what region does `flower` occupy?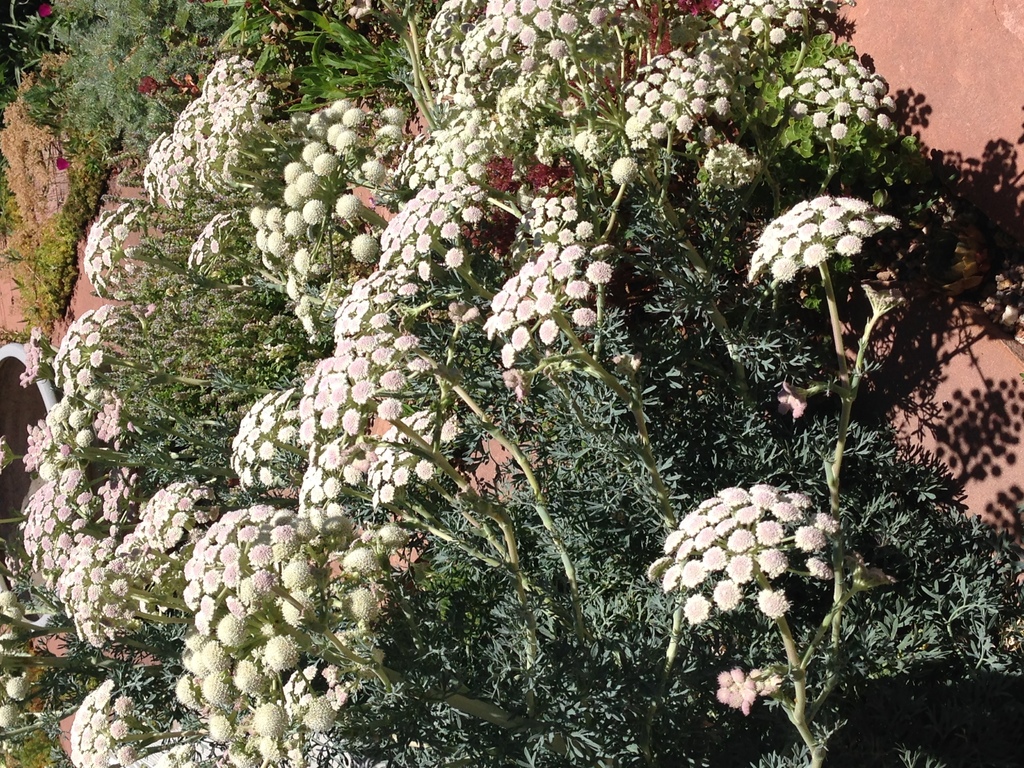
box=[751, 188, 900, 282].
